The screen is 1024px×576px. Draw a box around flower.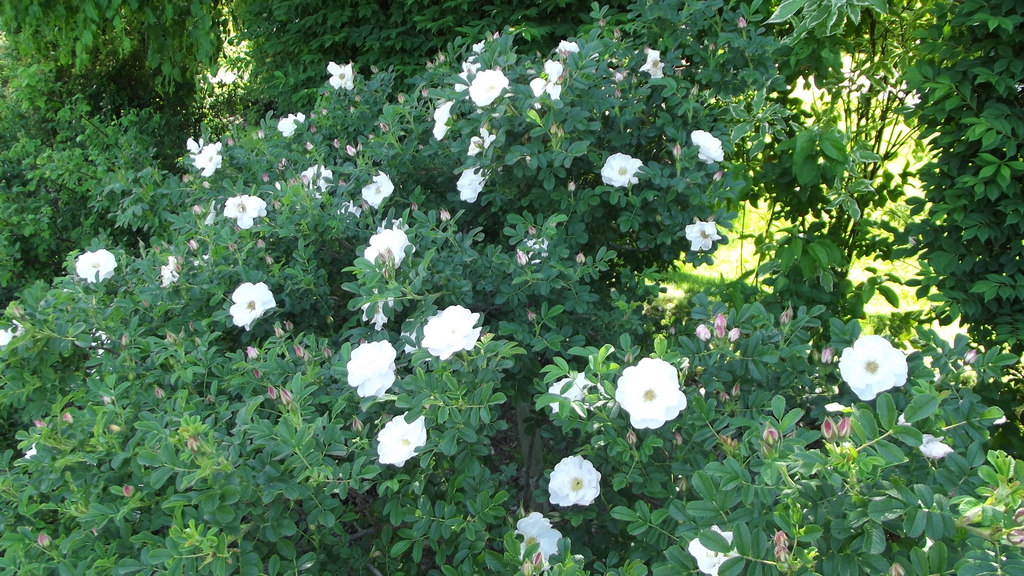
left=407, top=196, right=419, bottom=213.
